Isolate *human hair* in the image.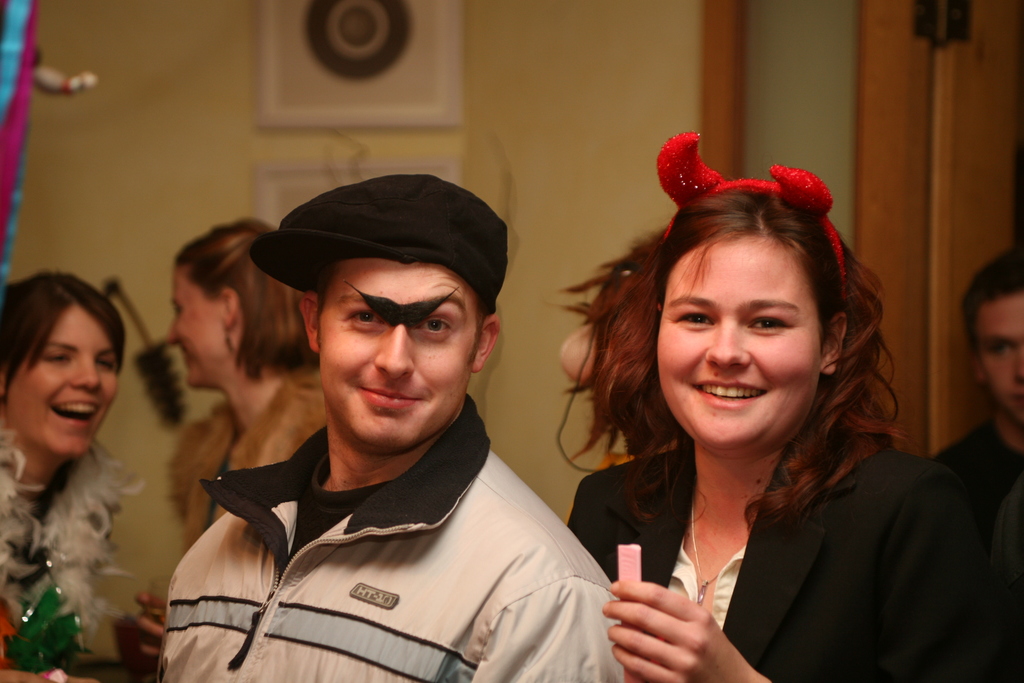
Isolated region: {"x1": 583, "y1": 167, "x2": 908, "y2": 564}.
